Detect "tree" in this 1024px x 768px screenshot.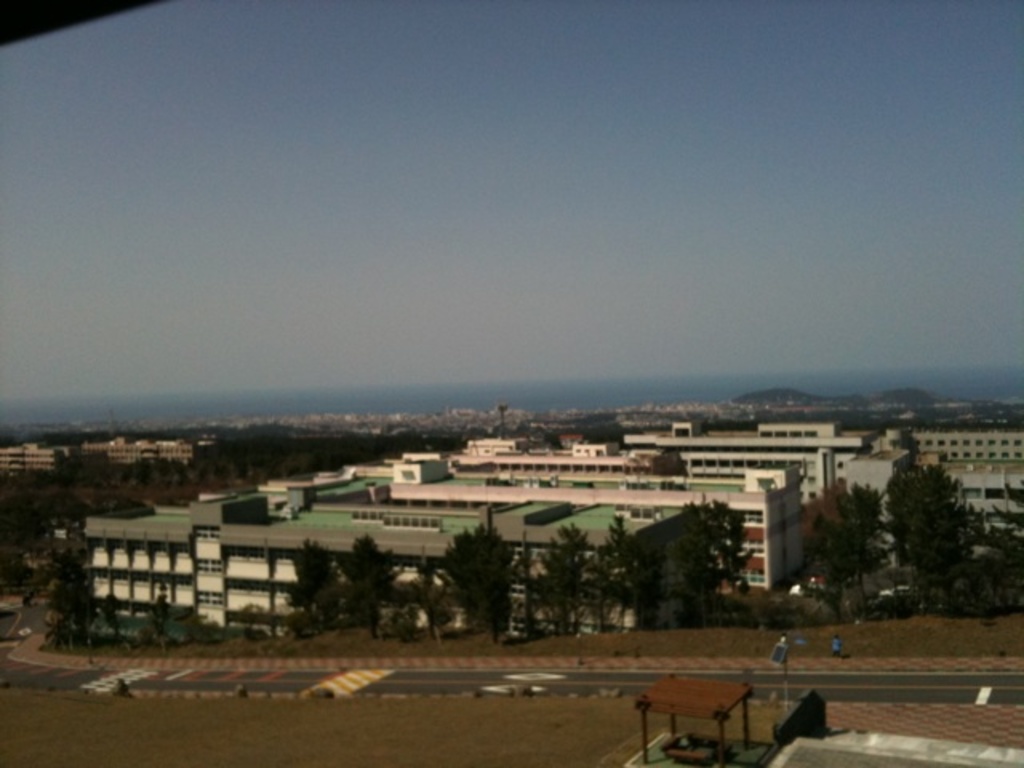
Detection: {"x1": 888, "y1": 462, "x2": 986, "y2": 610}.
